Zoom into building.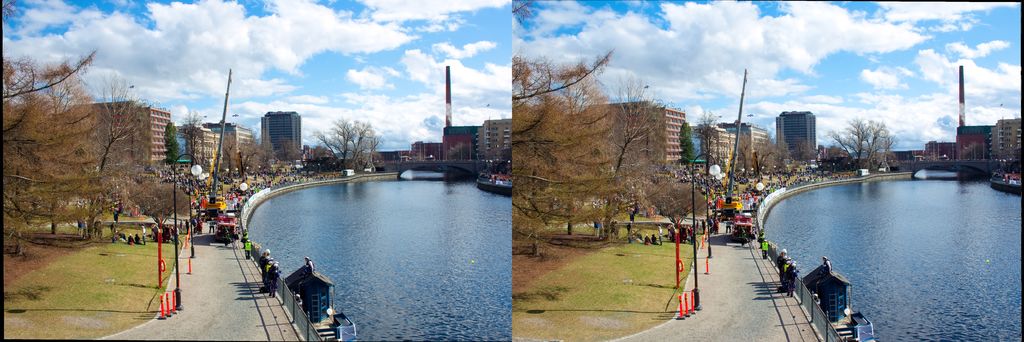
Zoom target: bbox(476, 119, 514, 170).
